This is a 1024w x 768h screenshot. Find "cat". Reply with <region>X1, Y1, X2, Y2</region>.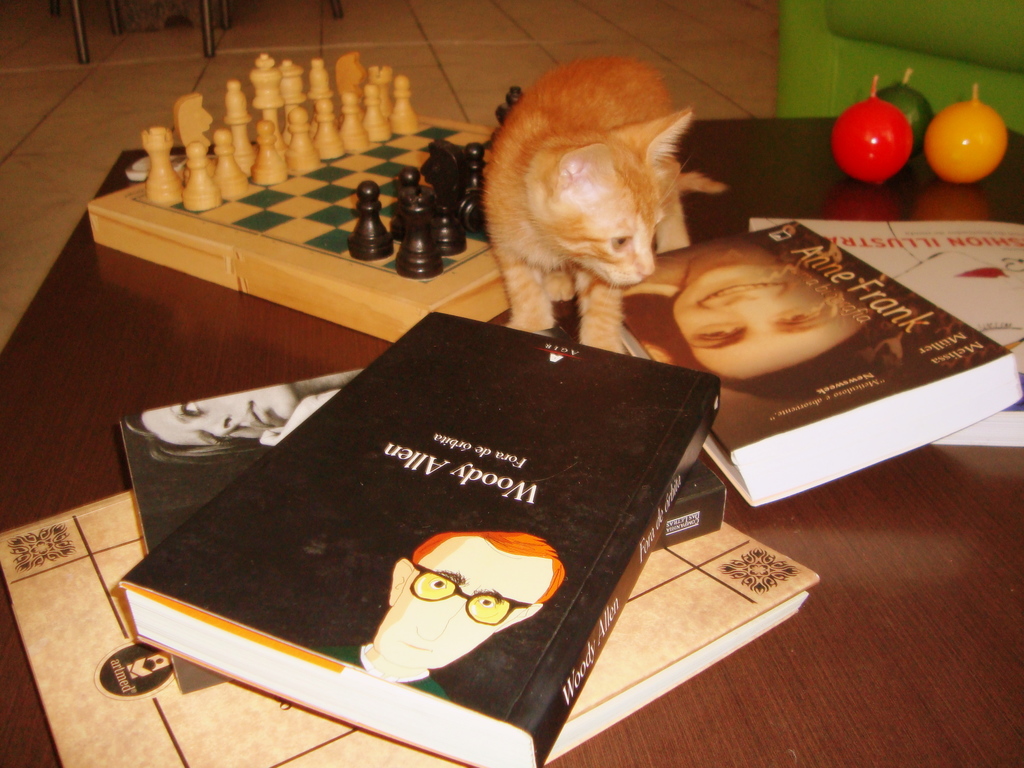
<region>480, 50, 731, 349</region>.
